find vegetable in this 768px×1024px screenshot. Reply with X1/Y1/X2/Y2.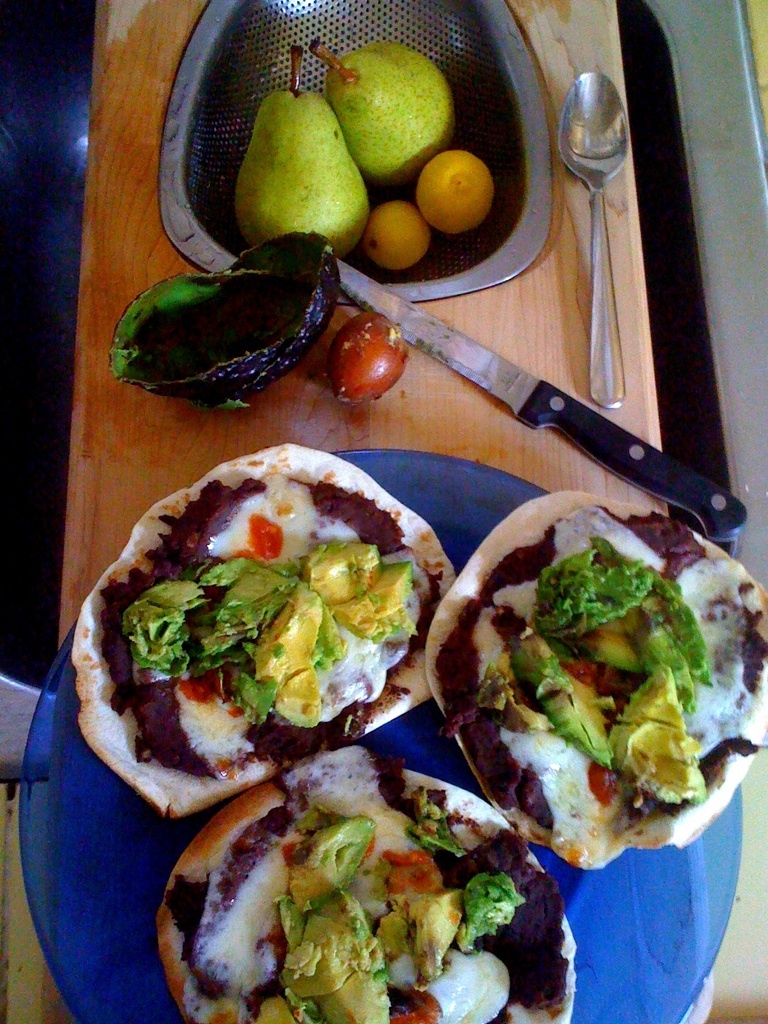
321/308/414/392.
